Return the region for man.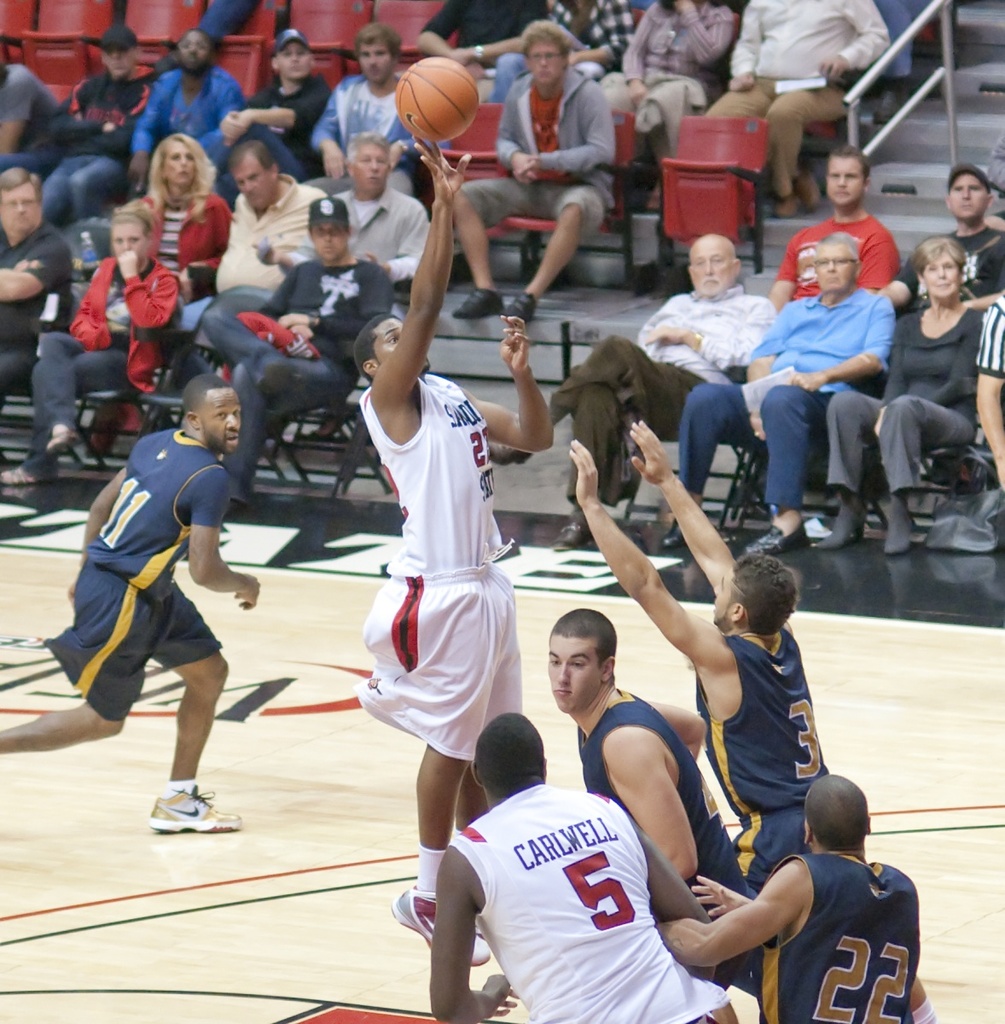
[658, 236, 898, 564].
